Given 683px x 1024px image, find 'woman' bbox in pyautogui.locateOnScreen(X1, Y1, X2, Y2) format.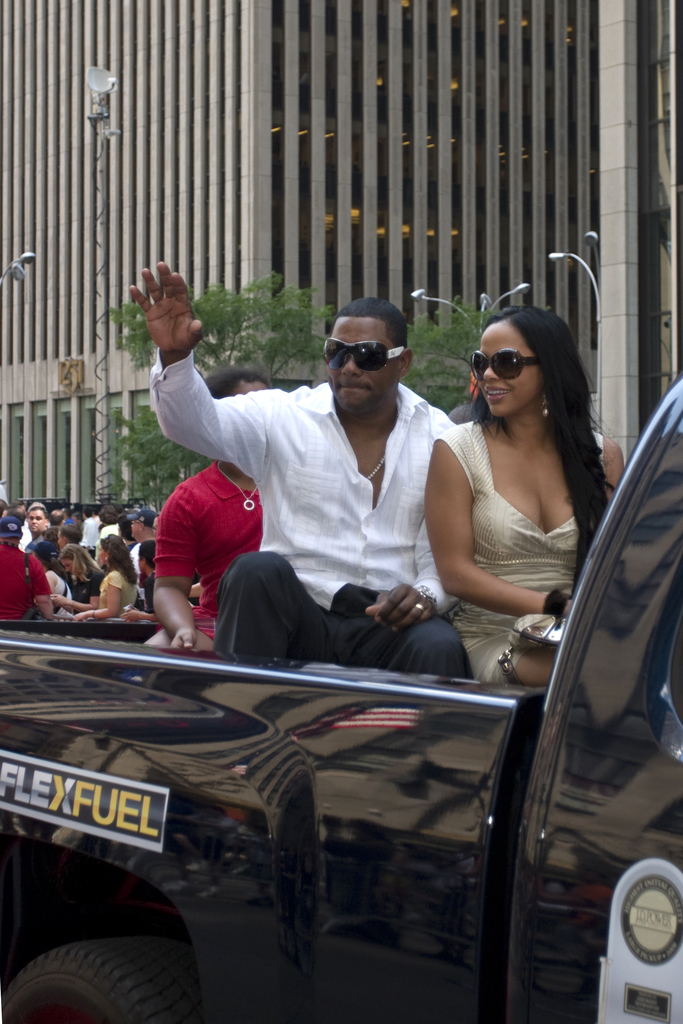
pyautogui.locateOnScreen(26, 545, 80, 616).
